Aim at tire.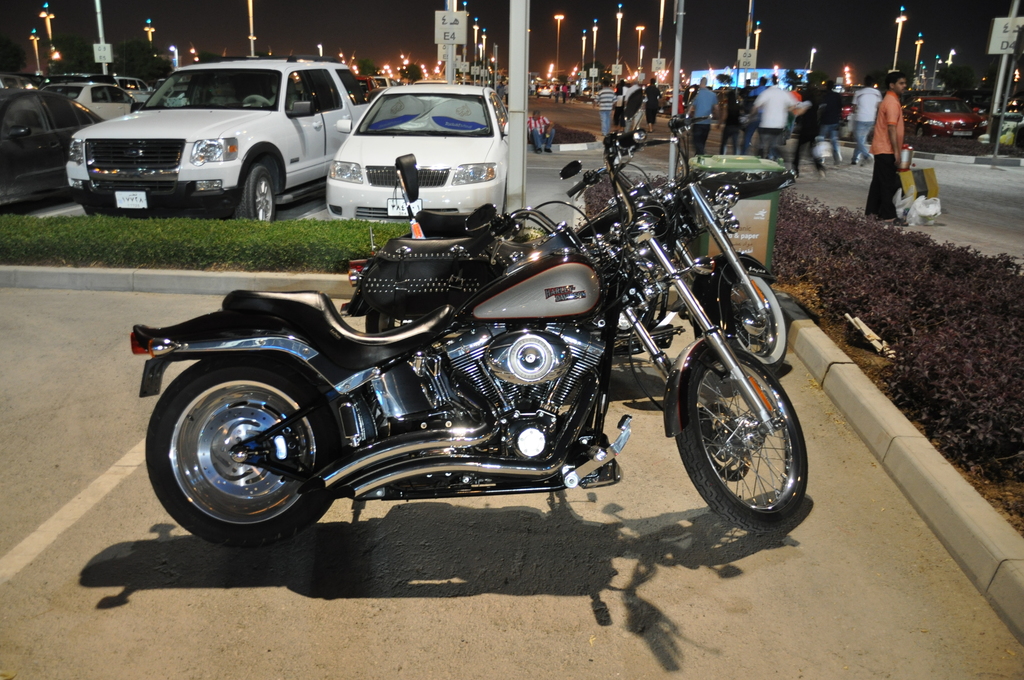
Aimed at [left=667, top=337, right=806, bottom=531].
